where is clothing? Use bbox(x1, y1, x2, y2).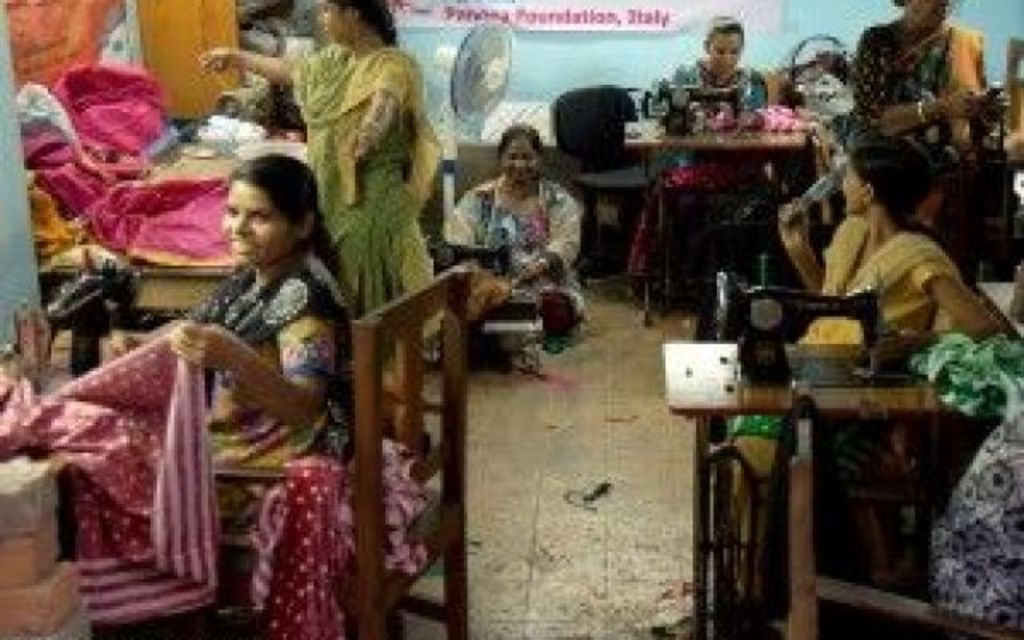
bbox(853, 24, 990, 171).
